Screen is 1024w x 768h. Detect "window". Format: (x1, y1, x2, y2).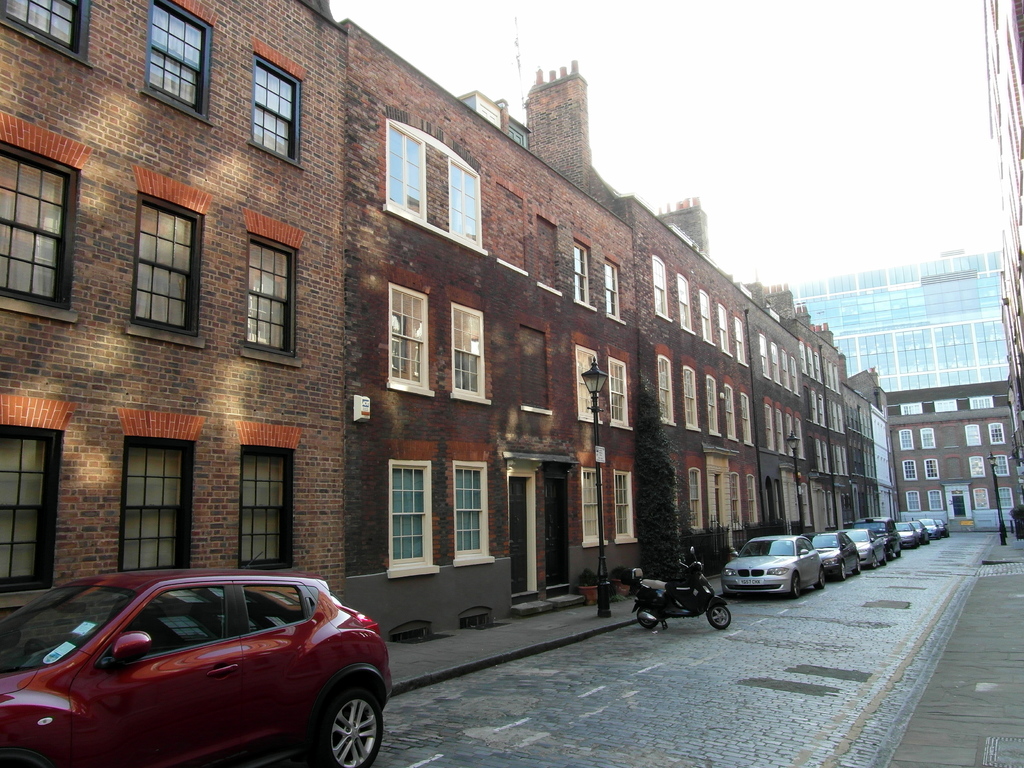
(689, 470, 701, 532).
